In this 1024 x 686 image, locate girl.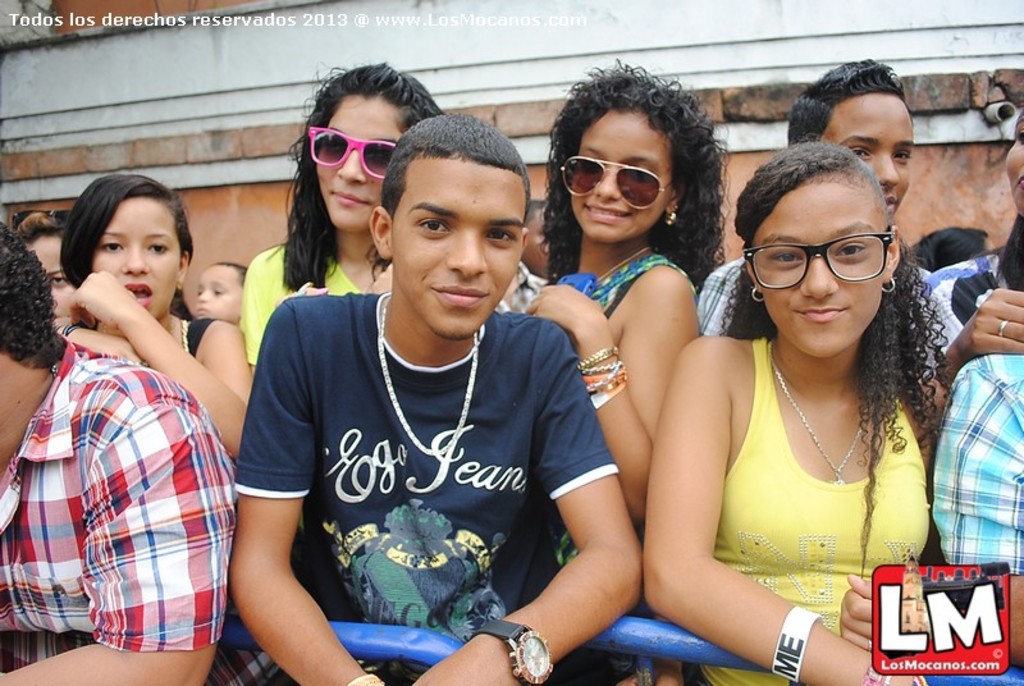
Bounding box: x1=643, y1=143, x2=929, y2=685.
